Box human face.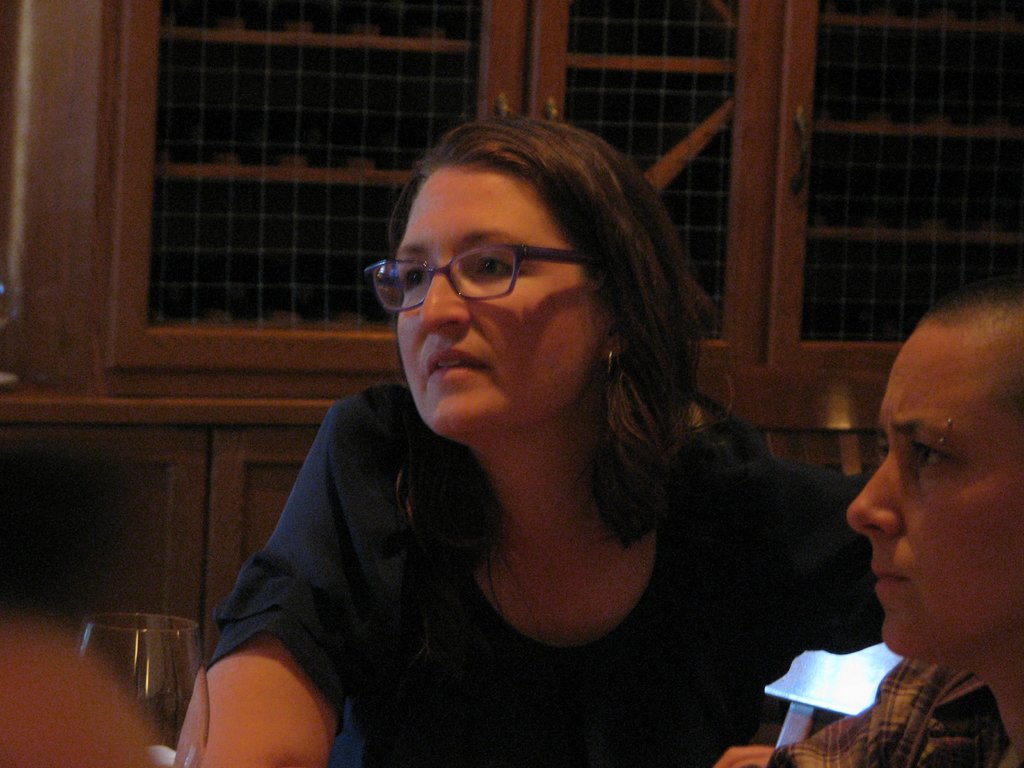
region(847, 316, 1023, 661).
